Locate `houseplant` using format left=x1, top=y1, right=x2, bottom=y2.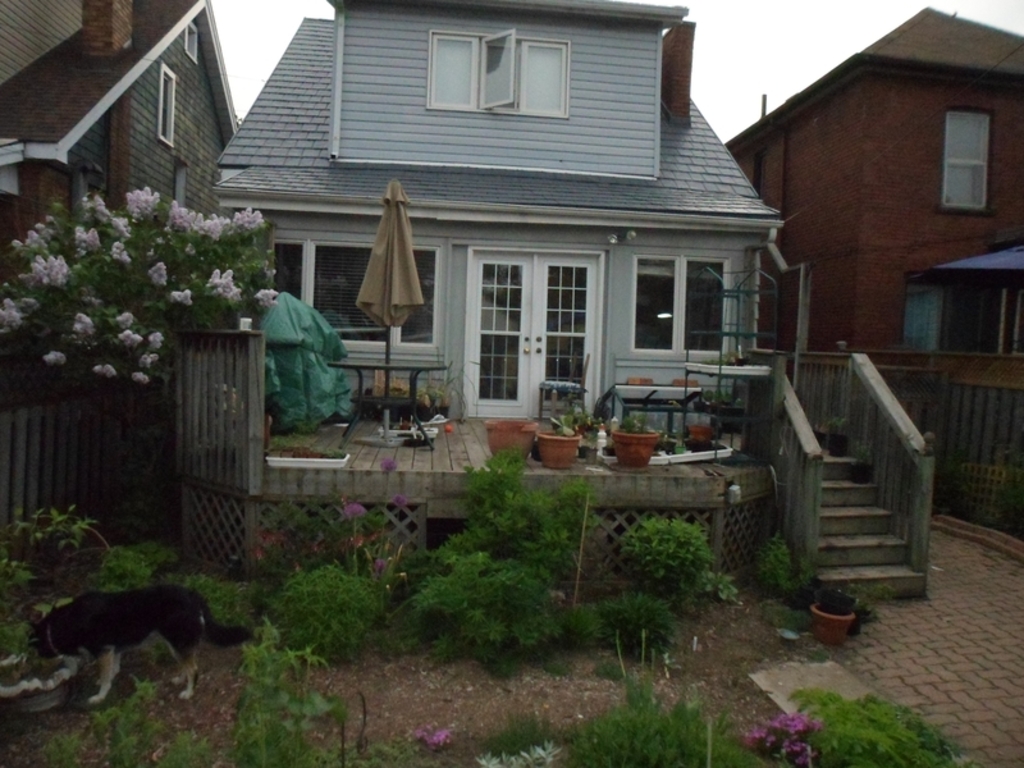
left=817, top=586, right=859, bottom=643.
